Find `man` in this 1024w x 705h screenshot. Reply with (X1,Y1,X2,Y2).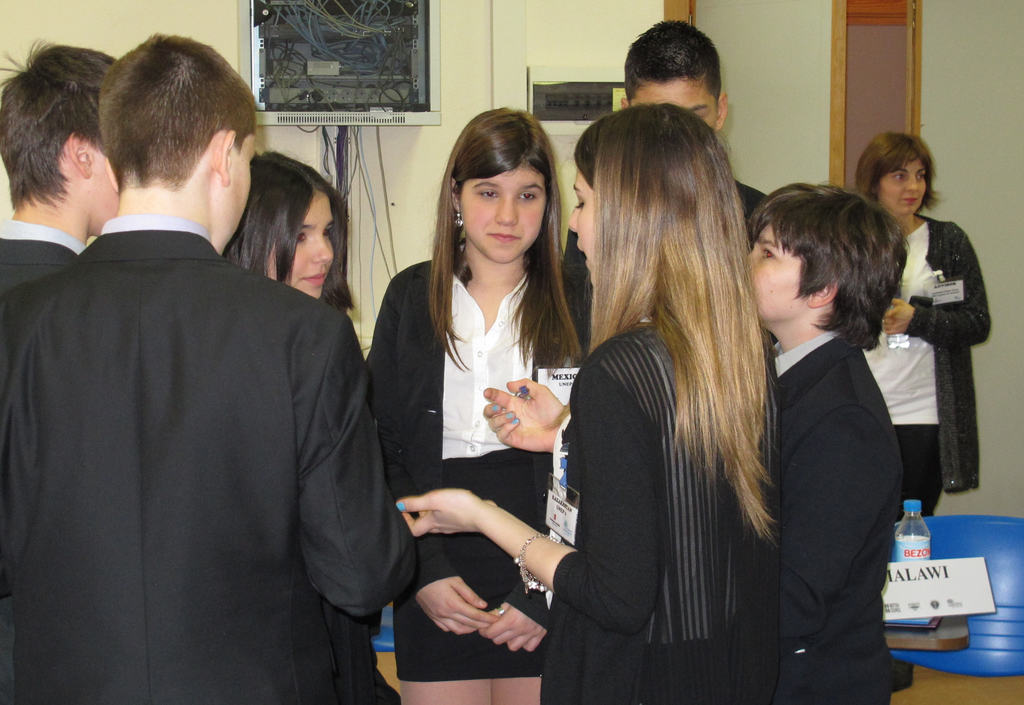
(0,31,420,704).
